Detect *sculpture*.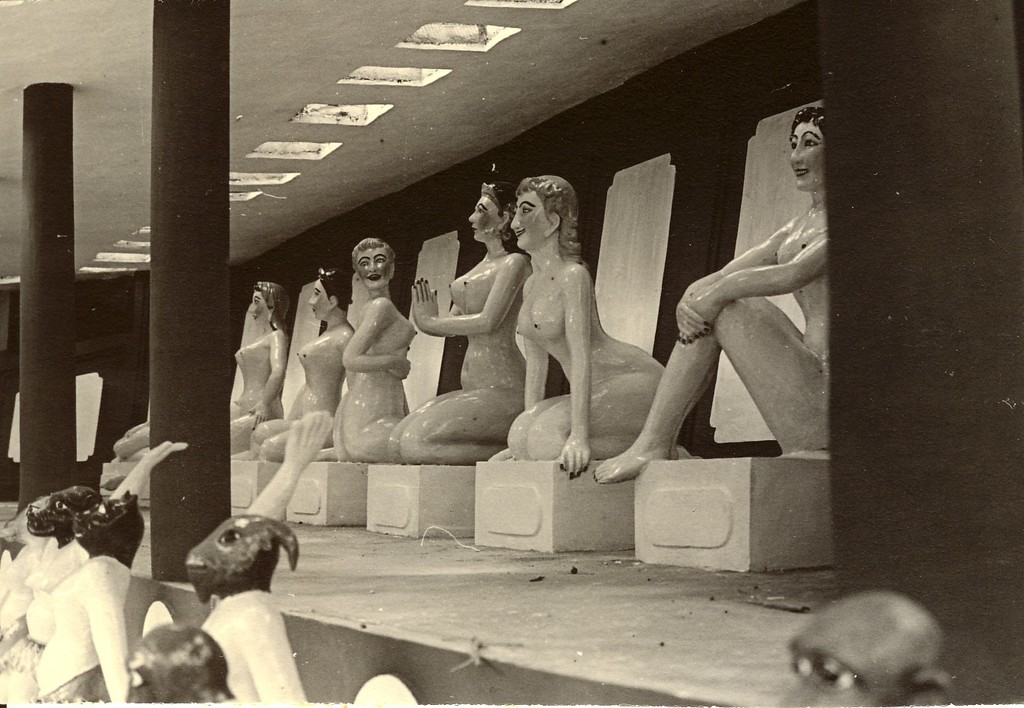
Detected at l=184, t=416, r=319, b=707.
